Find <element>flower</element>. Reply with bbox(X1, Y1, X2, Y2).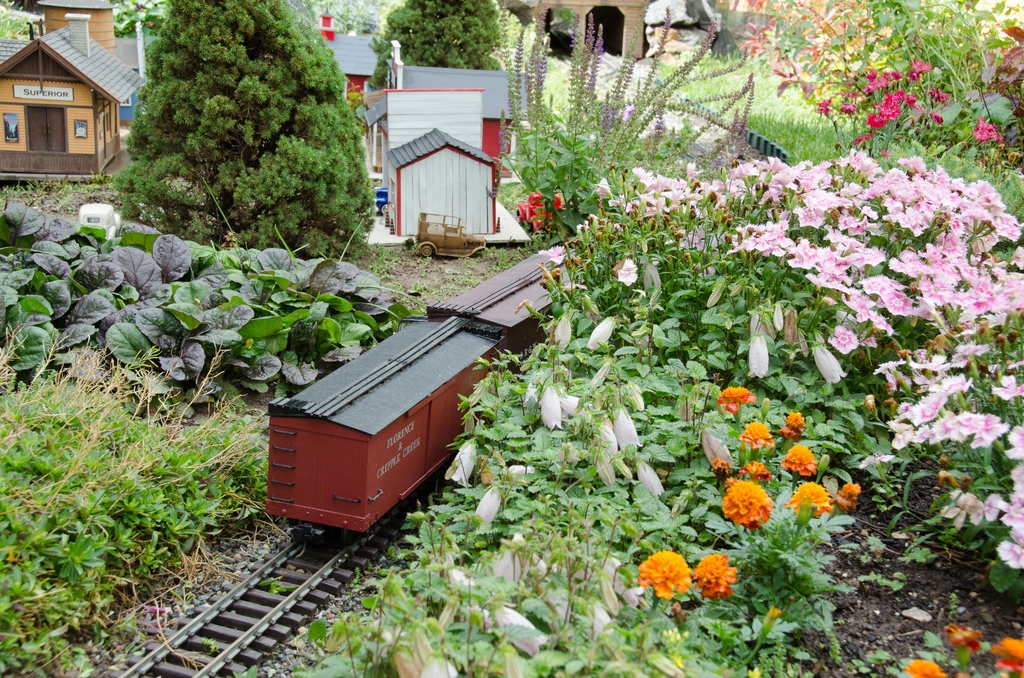
bbox(740, 420, 776, 456).
